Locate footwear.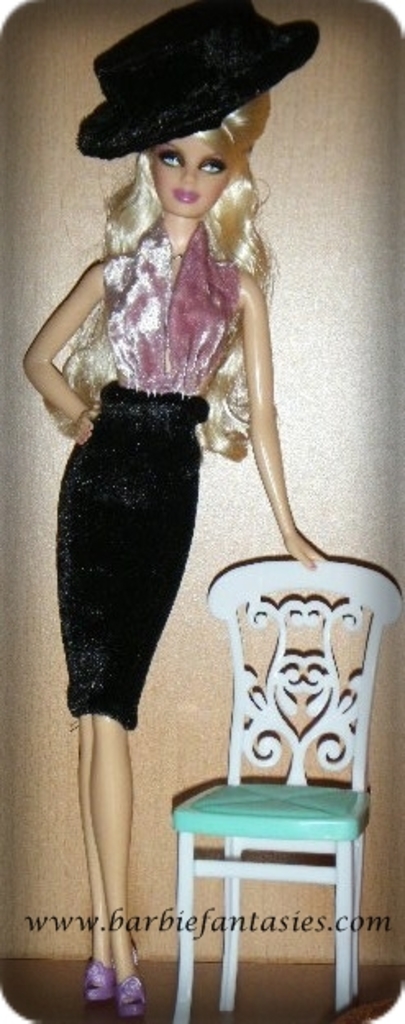
Bounding box: locate(72, 955, 141, 1013).
